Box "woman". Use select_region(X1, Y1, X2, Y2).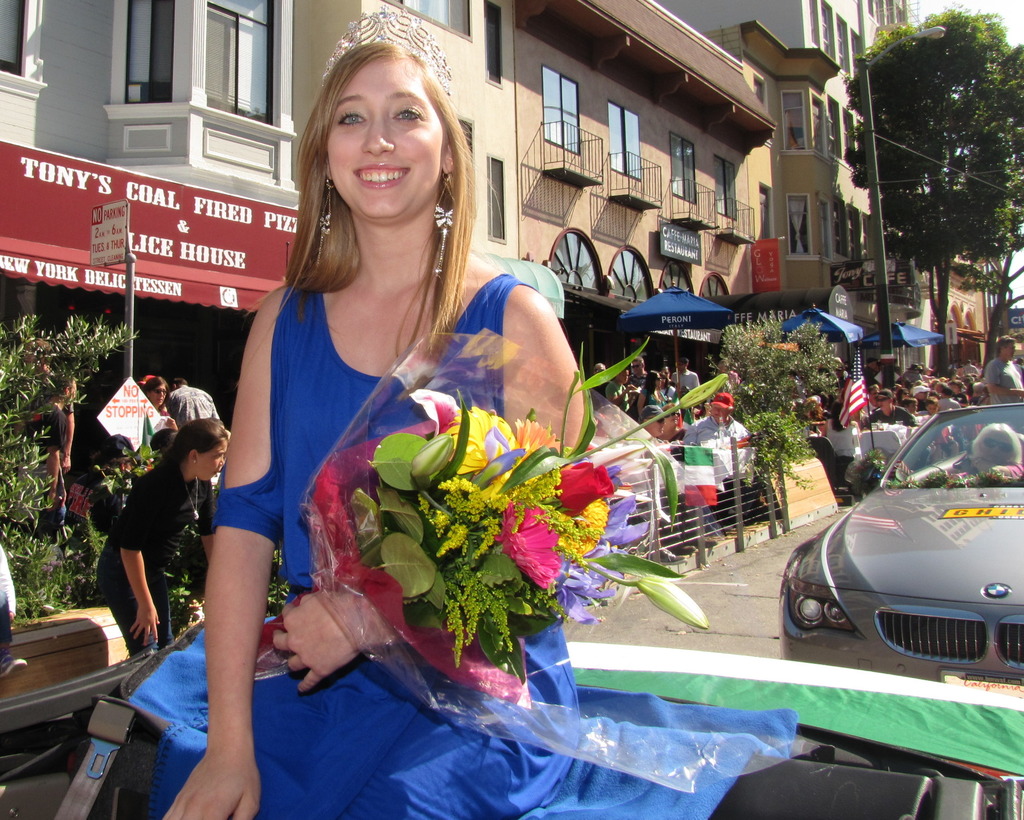
select_region(136, 373, 182, 433).
